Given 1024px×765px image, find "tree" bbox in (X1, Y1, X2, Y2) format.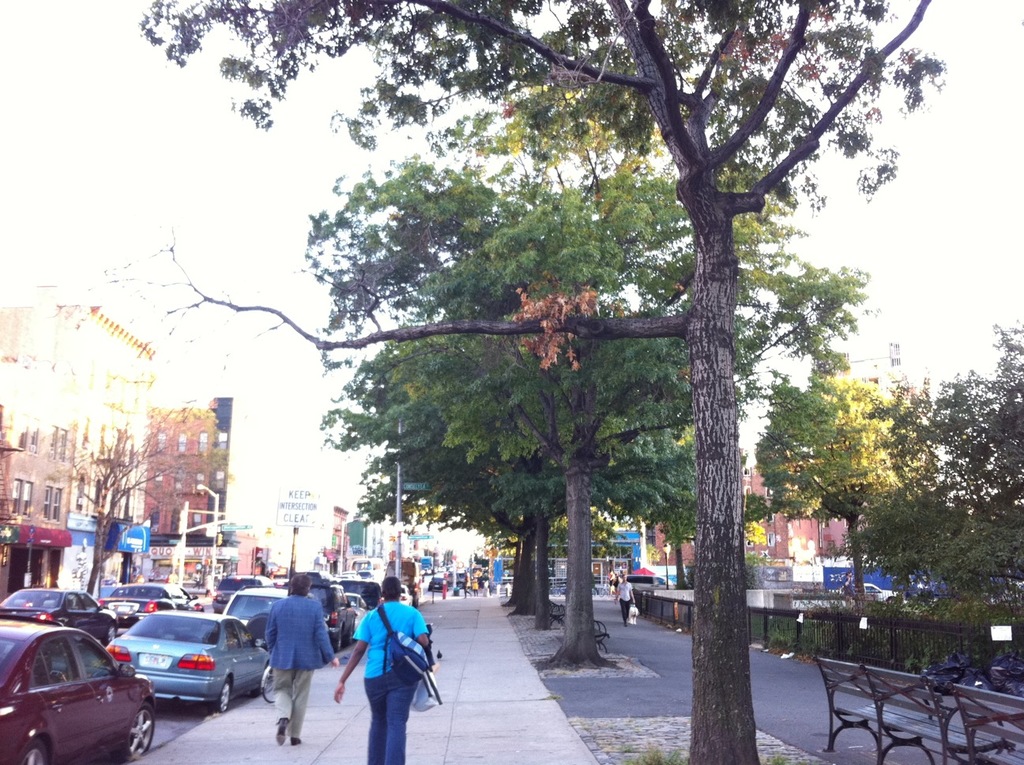
(755, 356, 953, 626).
